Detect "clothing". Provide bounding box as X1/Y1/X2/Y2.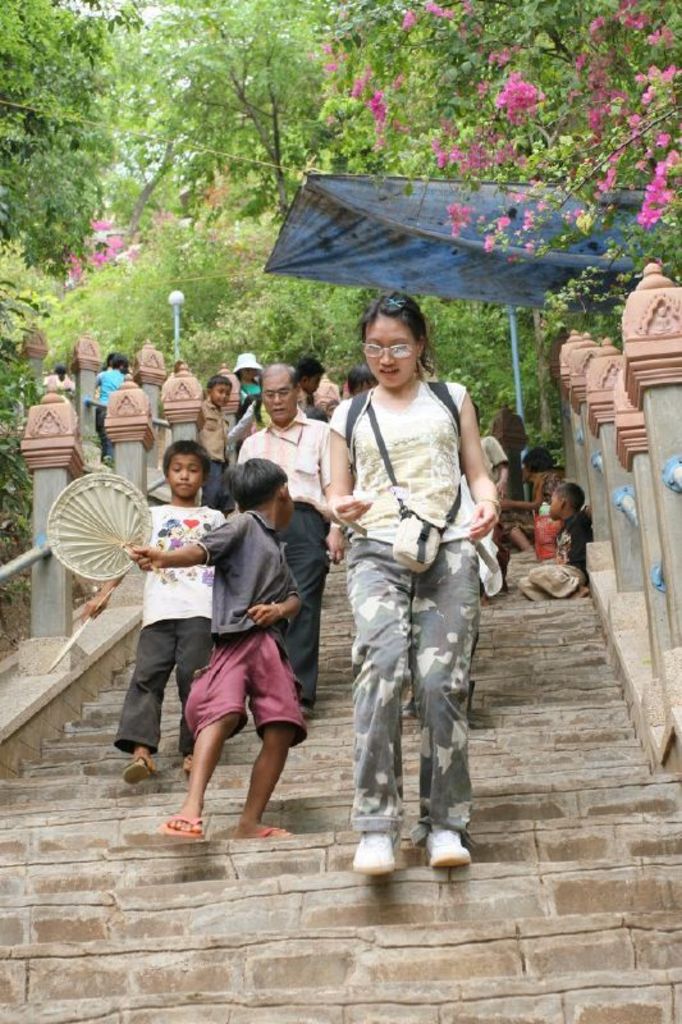
194/397/230/516.
